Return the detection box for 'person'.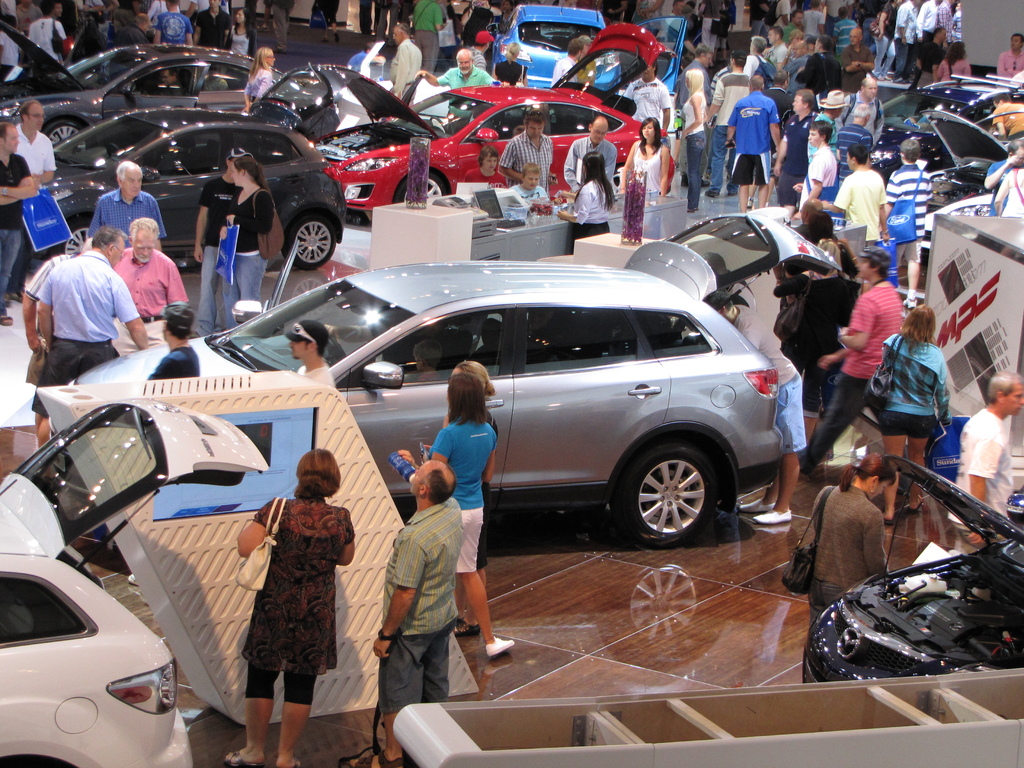
<region>991, 27, 1023, 81</region>.
